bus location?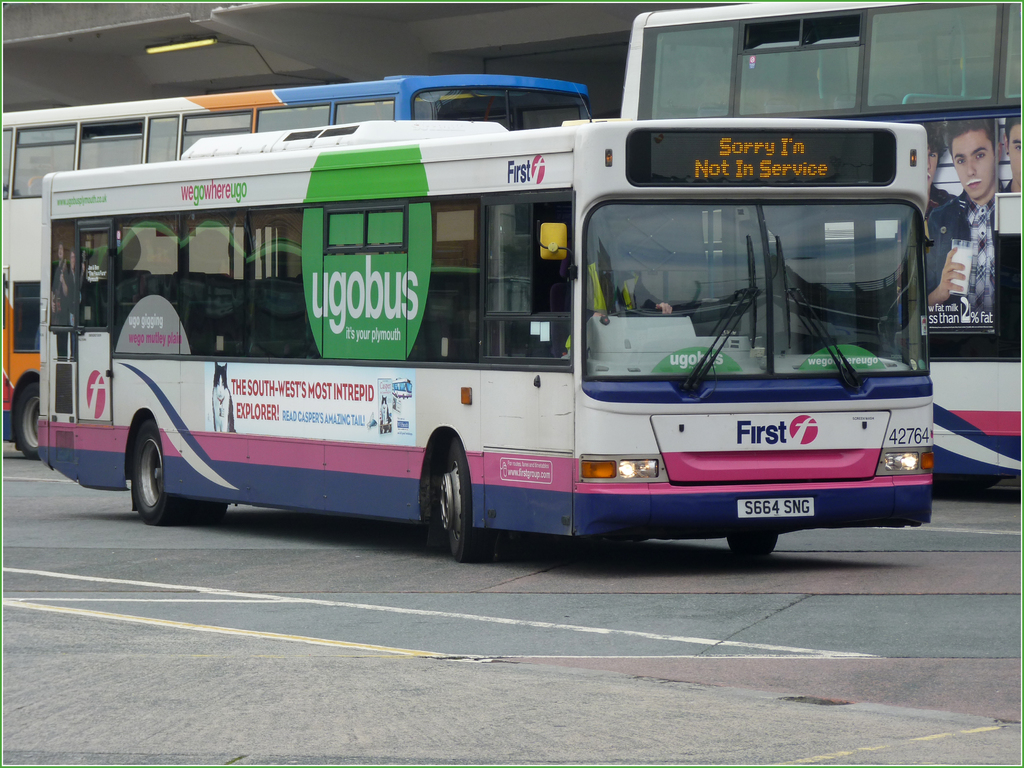
<box>38,119,934,558</box>
